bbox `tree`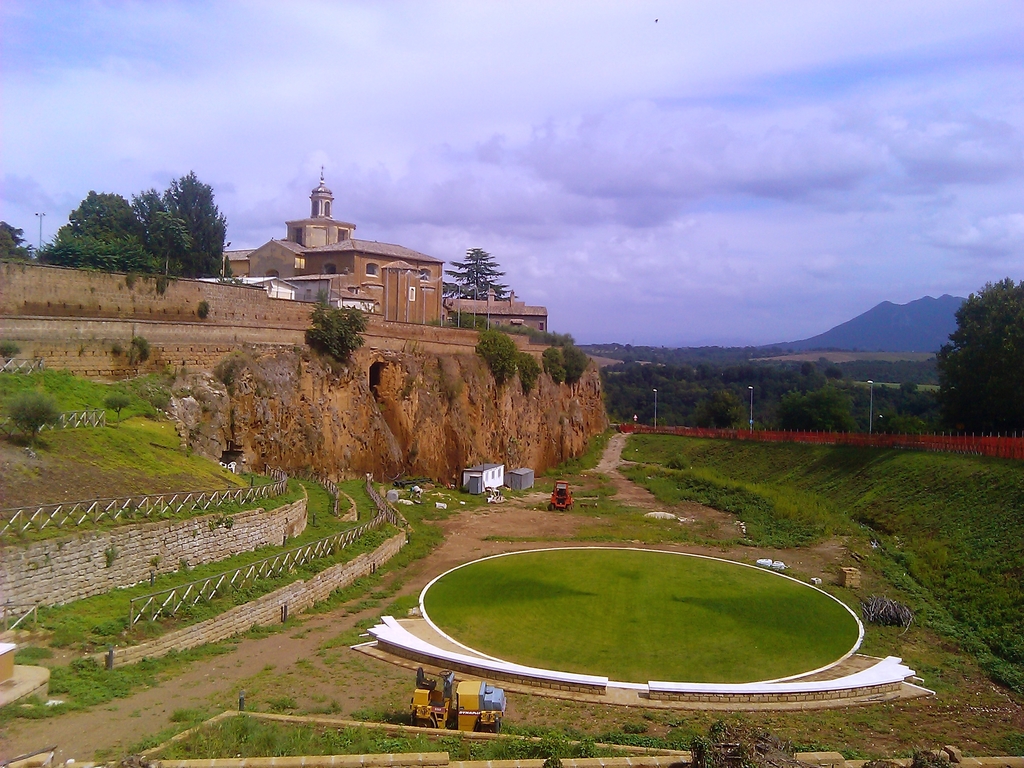
pyautogui.locateOnScreen(145, 198, 194, 273)
